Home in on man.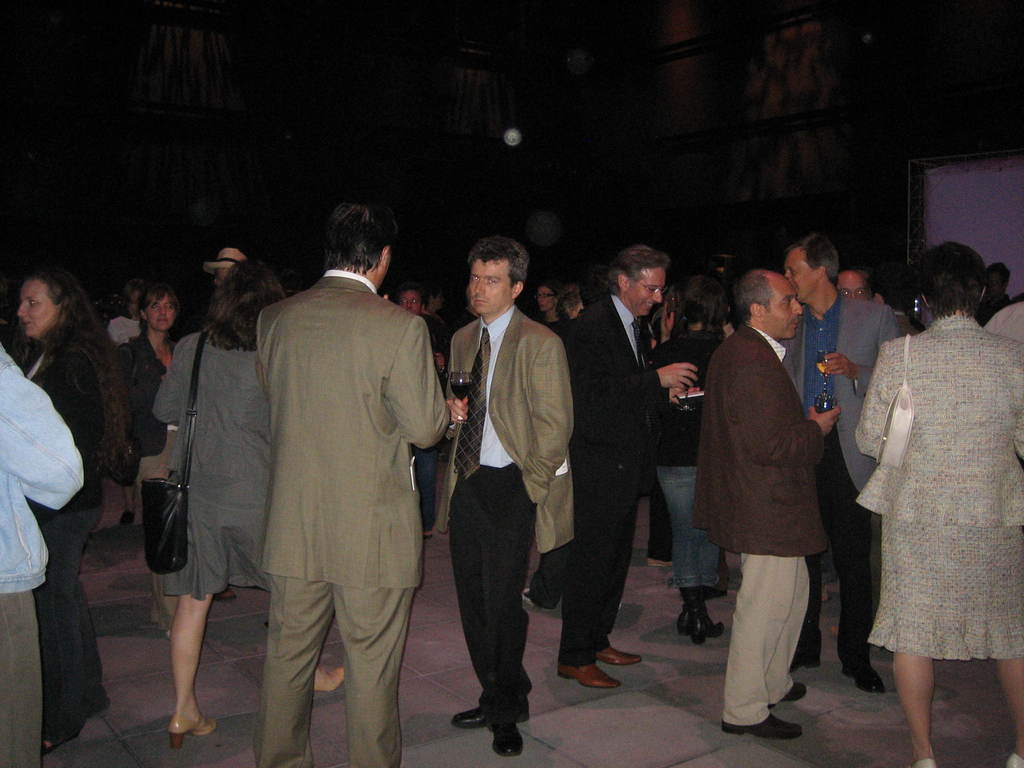
Homed in at rect(0, 333, 84, 767).
